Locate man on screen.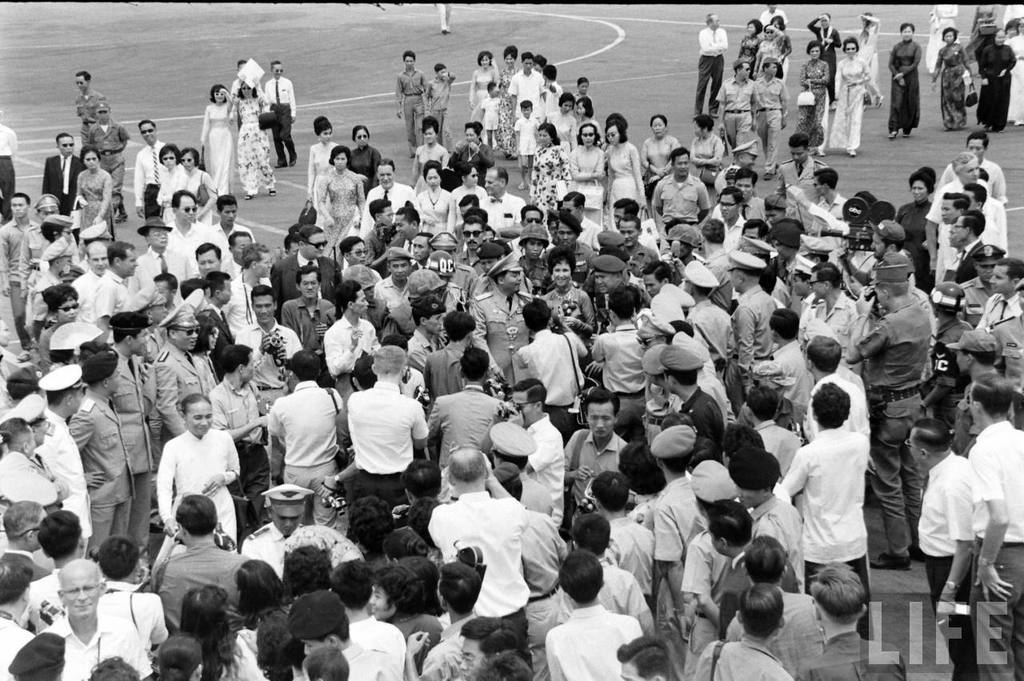
On screen at (706, 185, 747, 264).
